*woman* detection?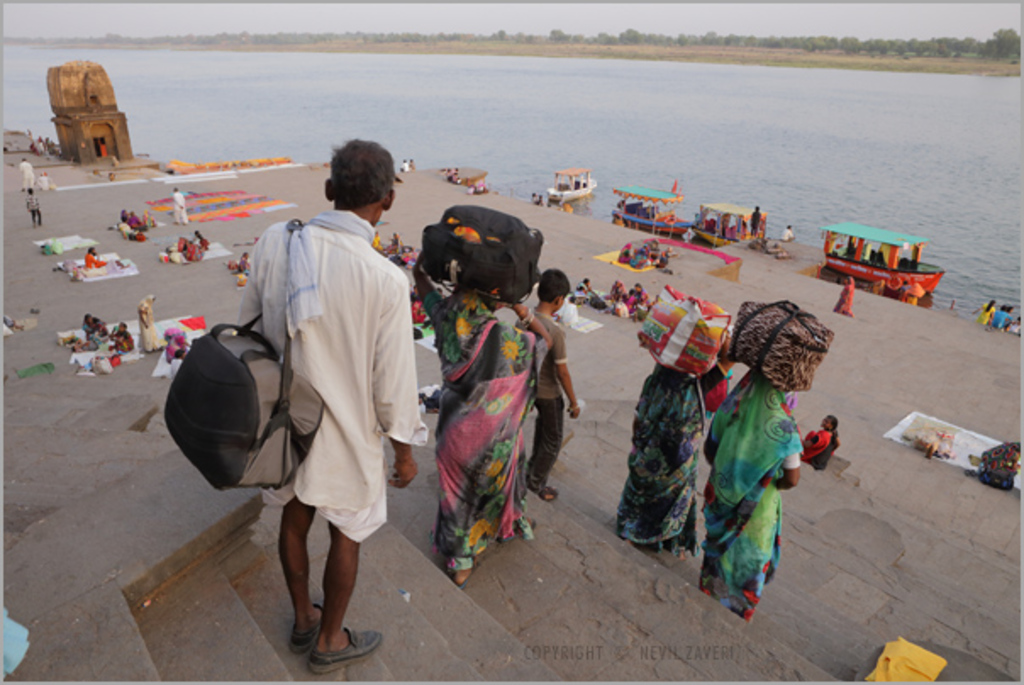
982,444,1022,492
